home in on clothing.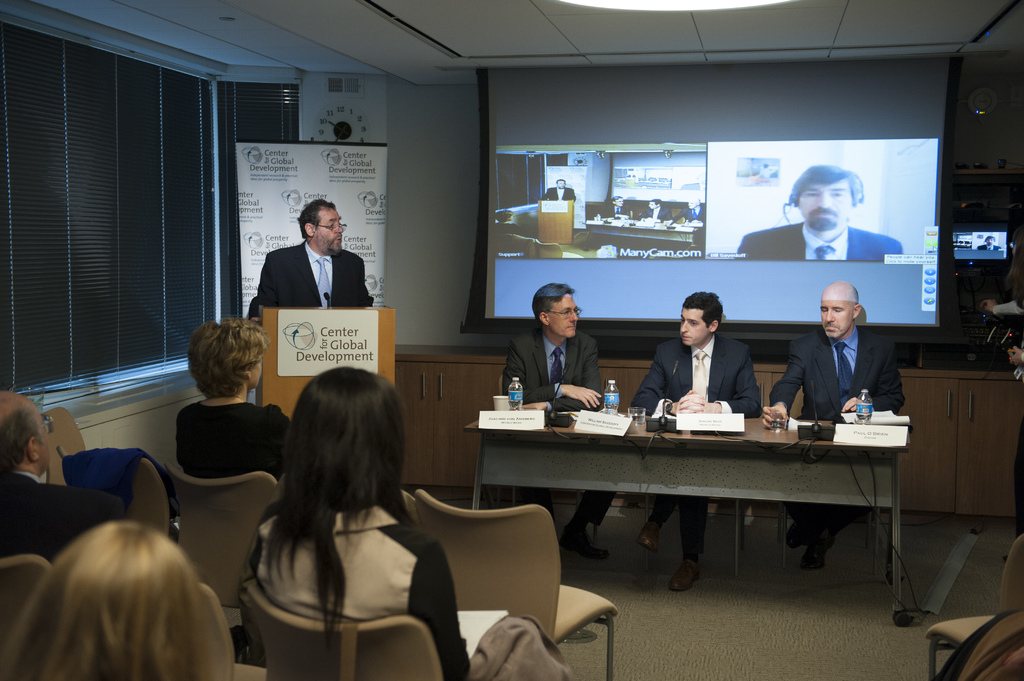
Homed in at <region>502, 330, 624, 540</region>.
